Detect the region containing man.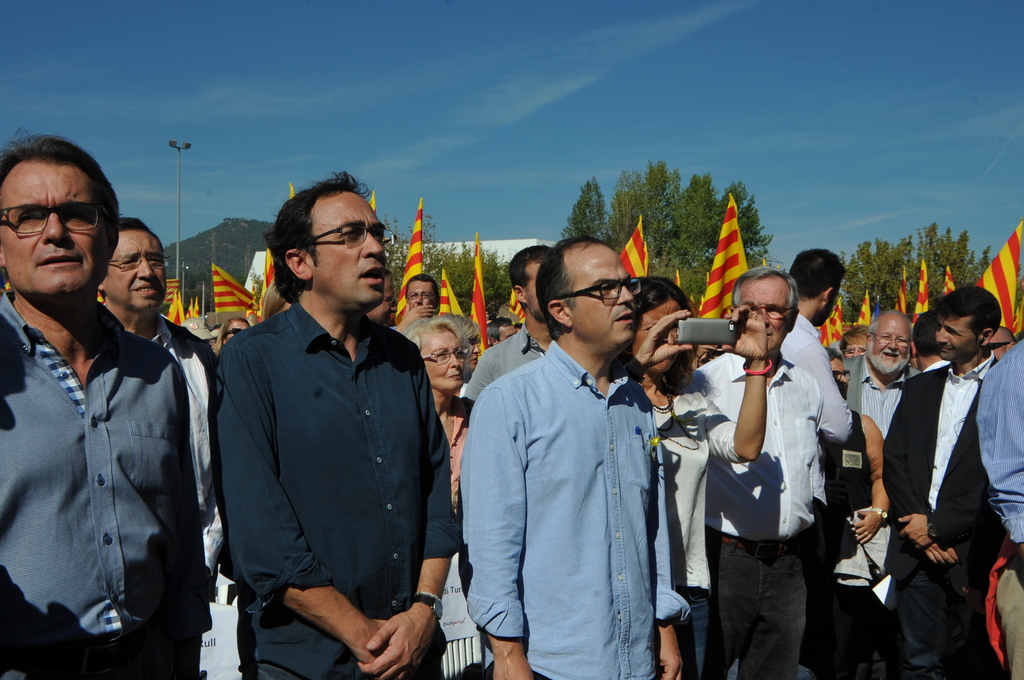
<bbox>461, 239, 551, 433</bbox>.
